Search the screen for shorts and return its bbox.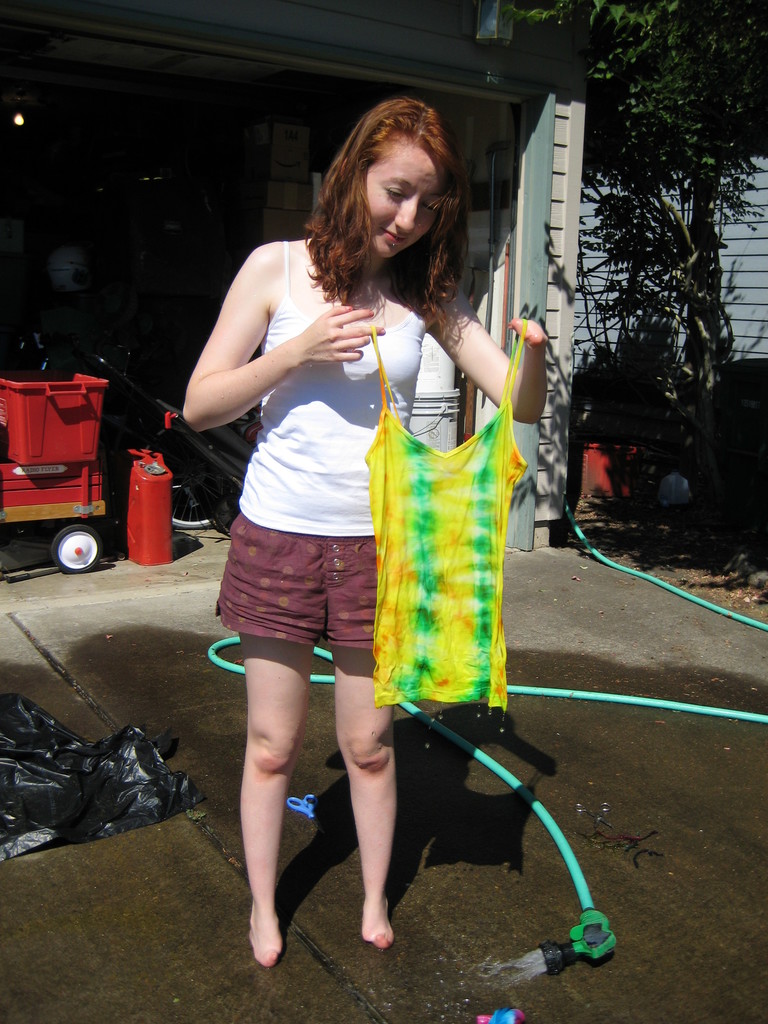
Found: box(231, 530, 400, 671).
